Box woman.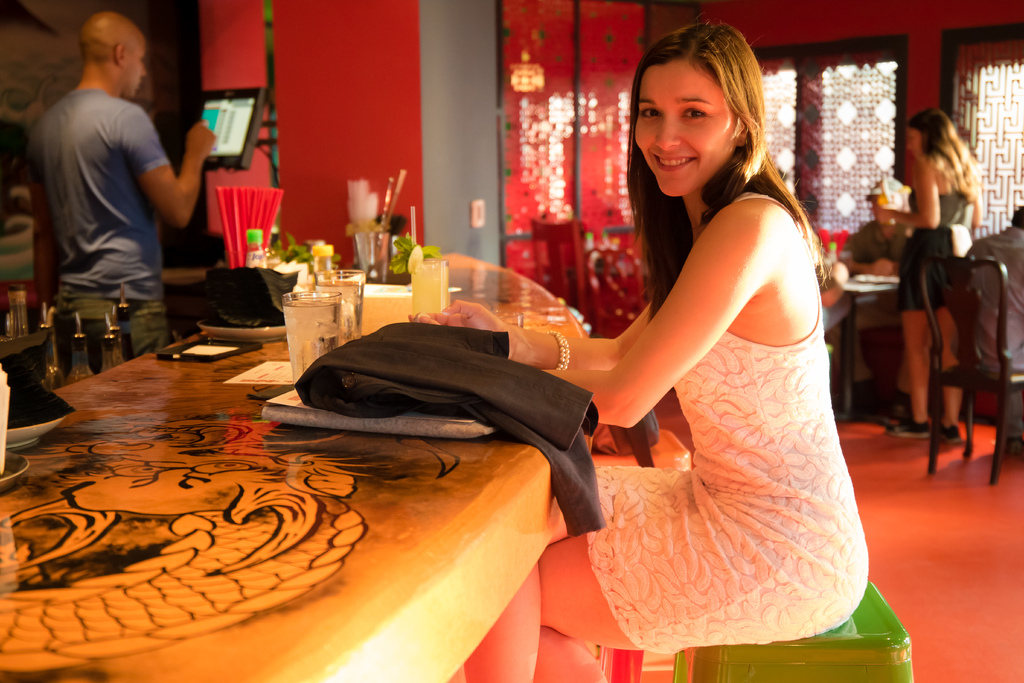
<bbox>866, 104, 985, 441</bbox>.
